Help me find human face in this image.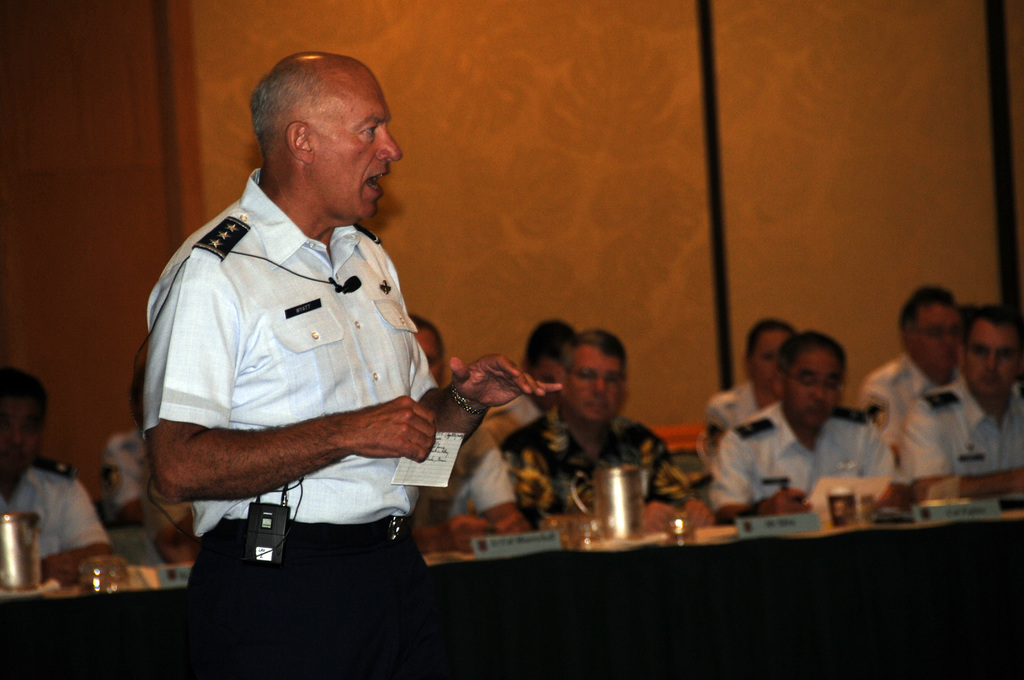
Found it: <region>312, 67, 403, 220</region>.
